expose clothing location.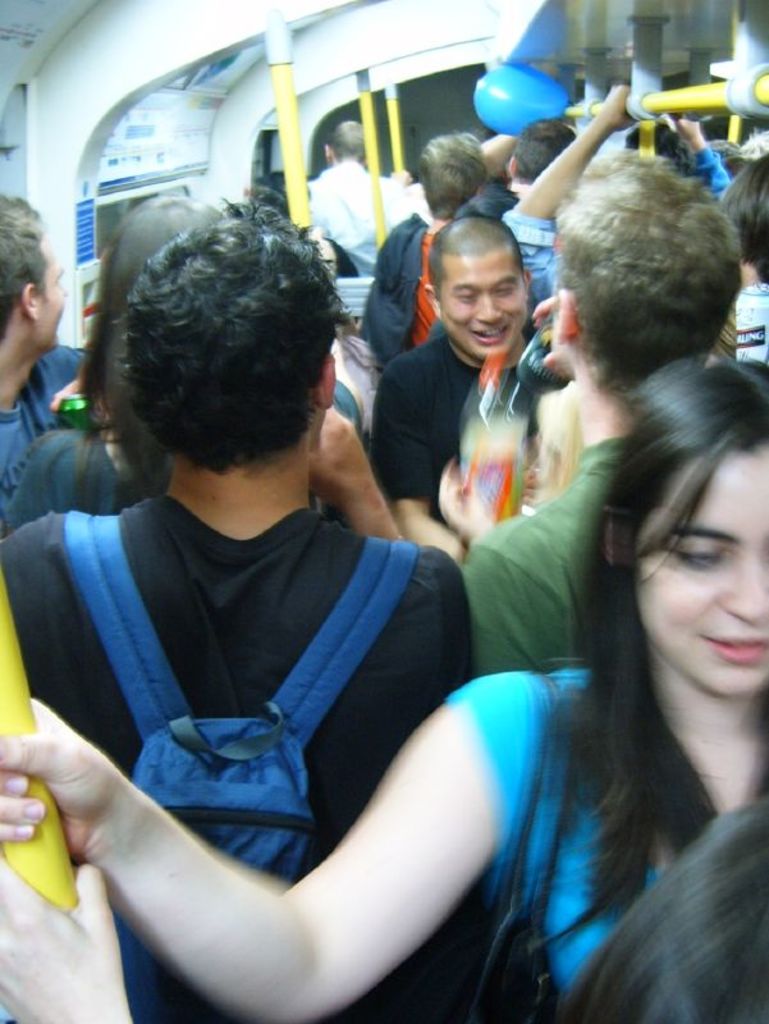
Exposed at [left=367, top=325, right=543, bottom=502].
